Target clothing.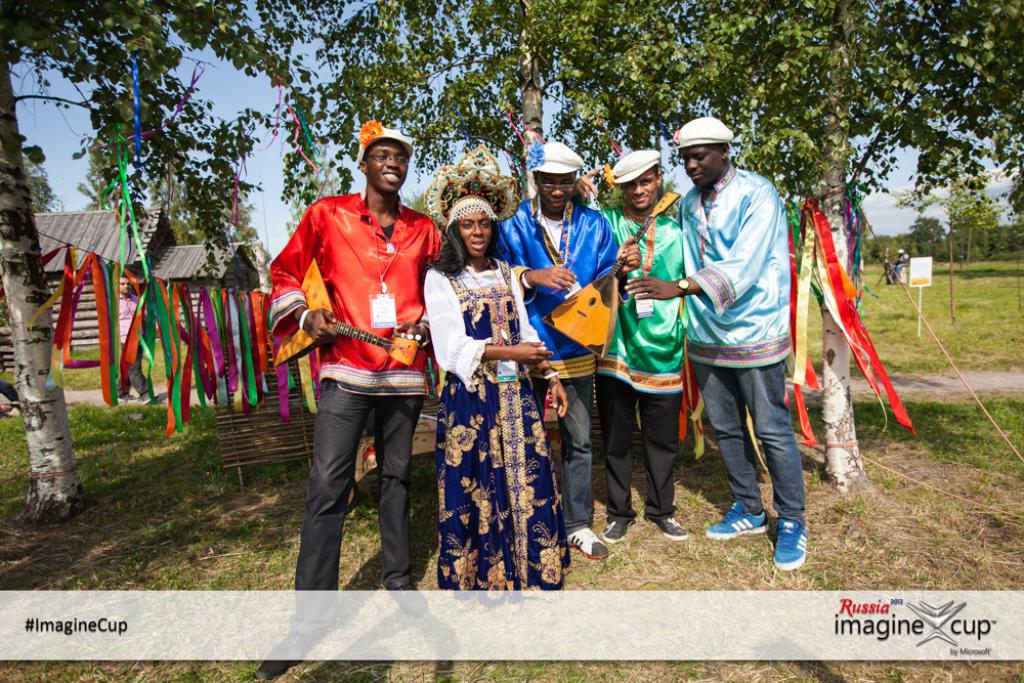
Target region: [569,195,690,521].
